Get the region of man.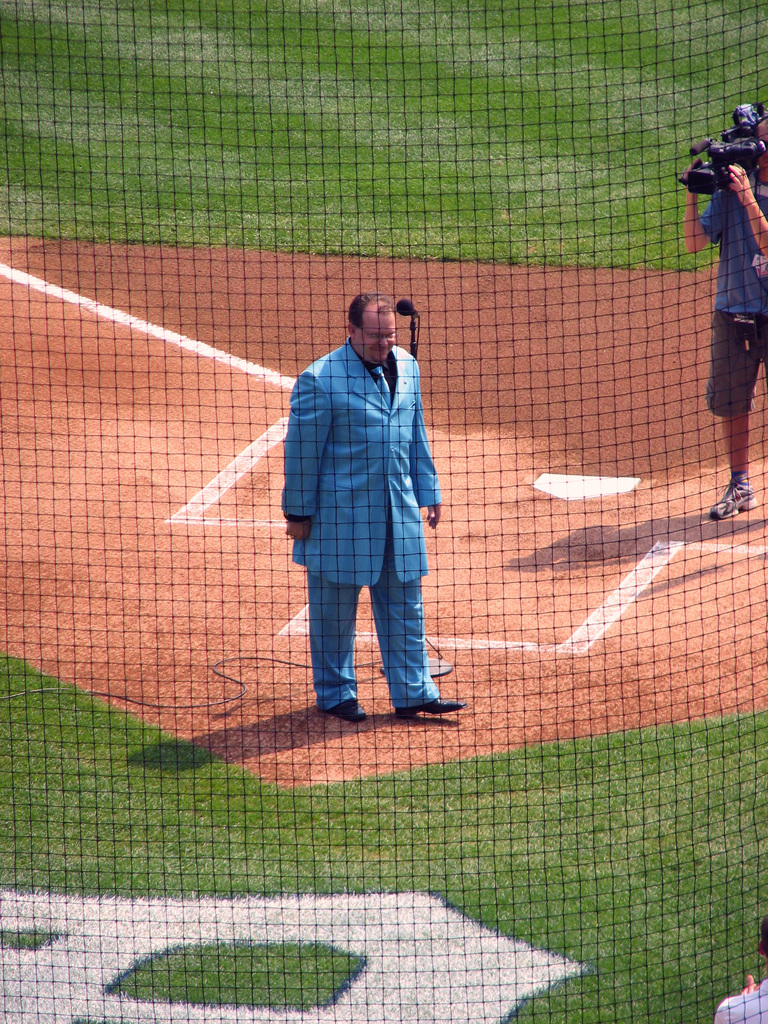
<bbox>280, 291, 477, 726</bbox>.
